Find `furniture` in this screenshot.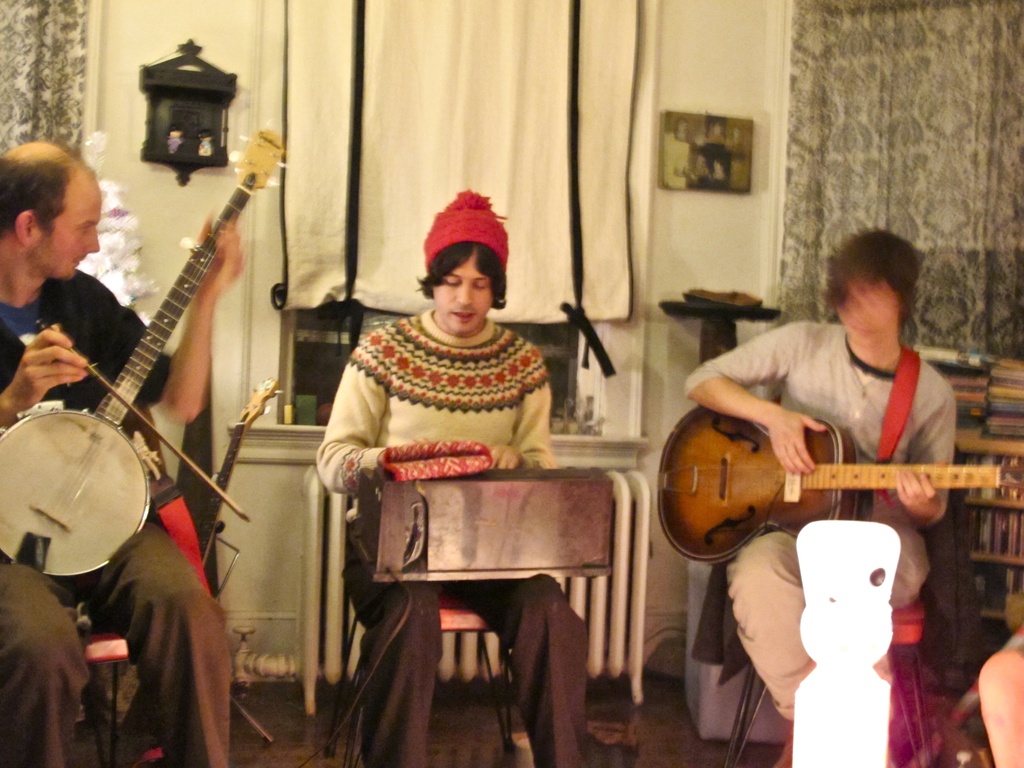
The bounding box for `furniture` is 718/598/928/767.
